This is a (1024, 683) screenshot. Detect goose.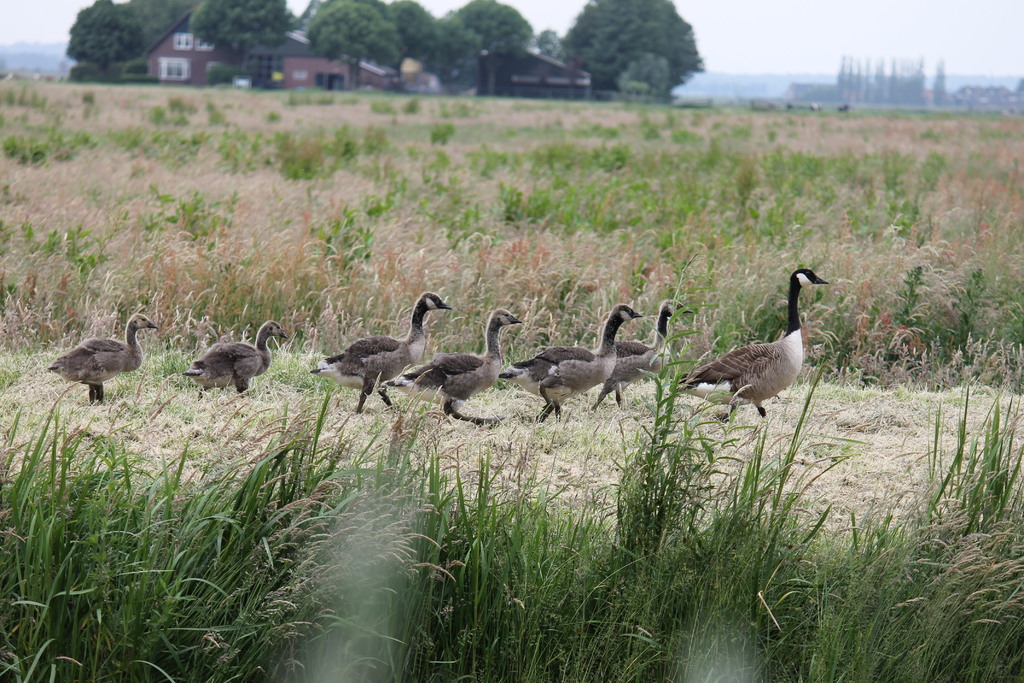
<box>397,304,525,427</box>.
